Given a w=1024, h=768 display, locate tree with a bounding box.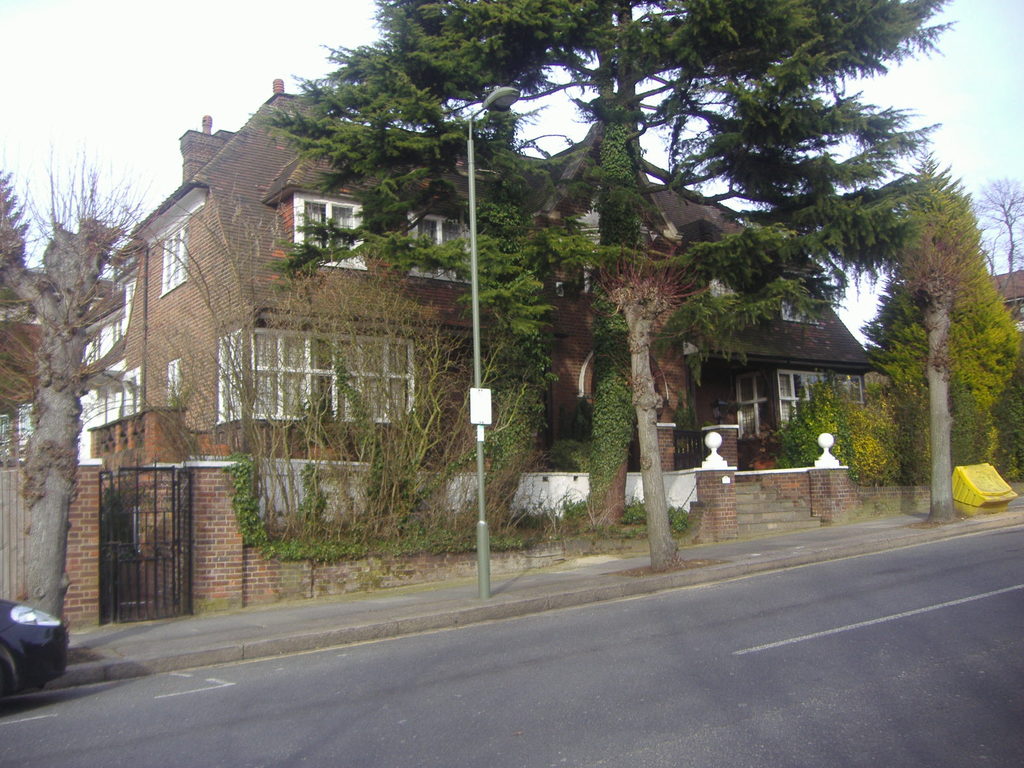
Located: bbox=(893, 351, 979, 488).
